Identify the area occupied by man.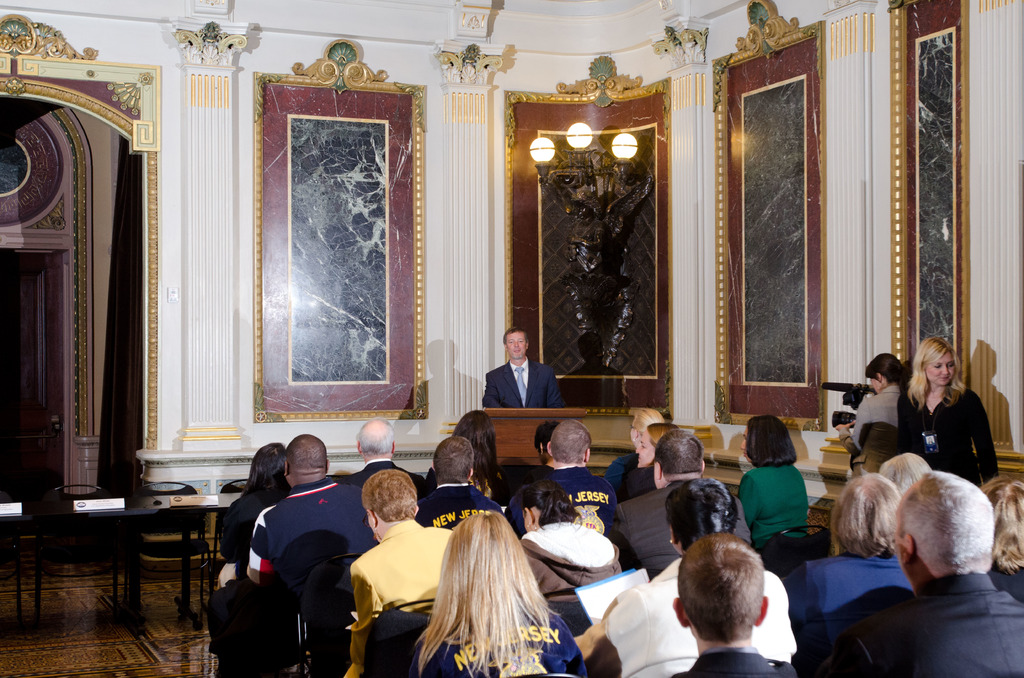
Area: 479,325,557,410.
